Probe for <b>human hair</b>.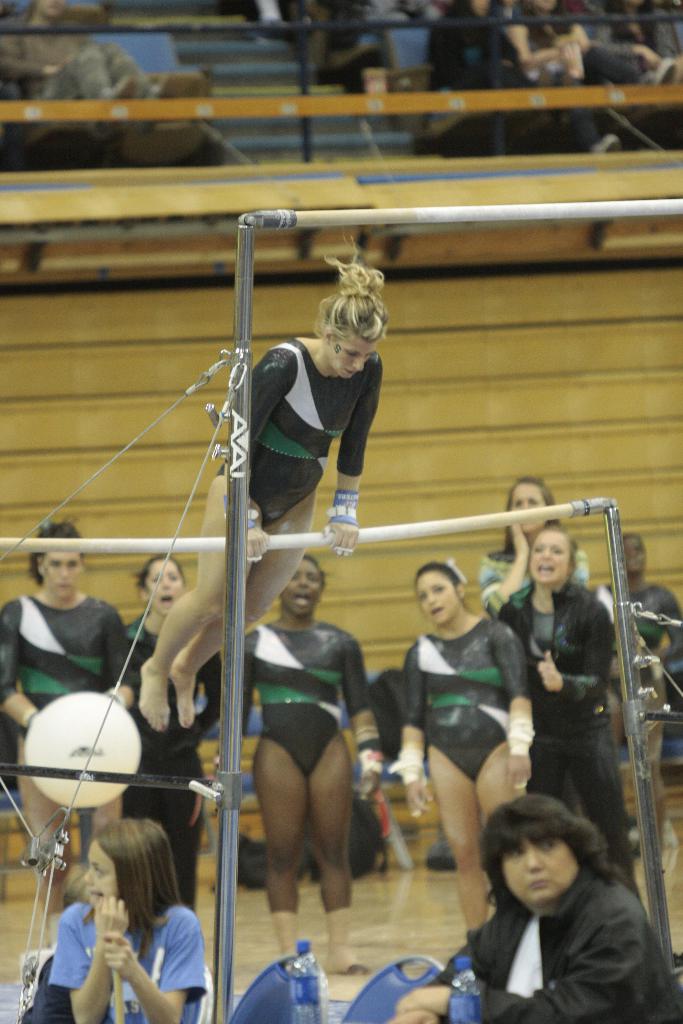
Probe result: 140/547/181/595.
